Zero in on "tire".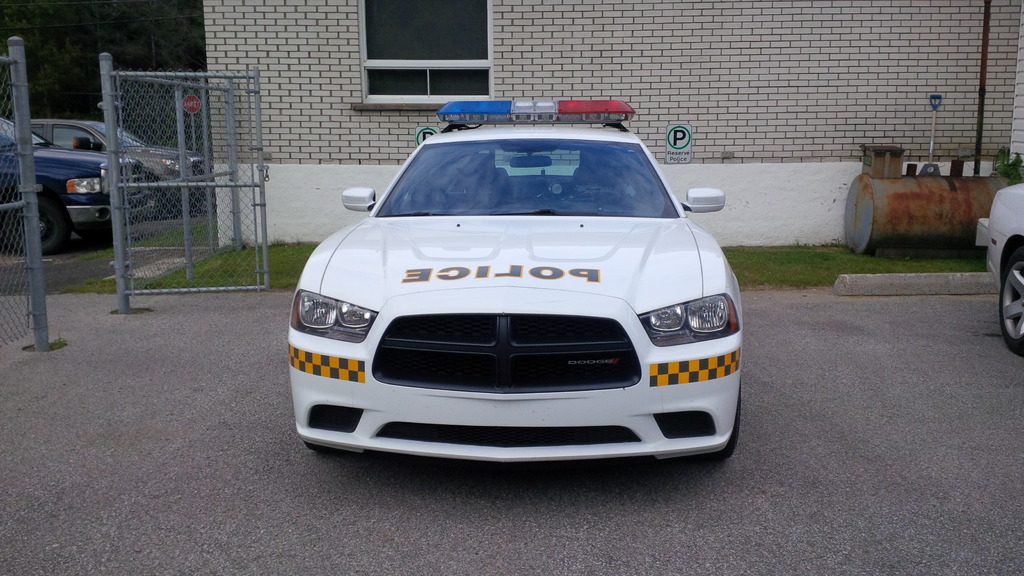
Zeroed in: <box>9,199,64,253</box>.
